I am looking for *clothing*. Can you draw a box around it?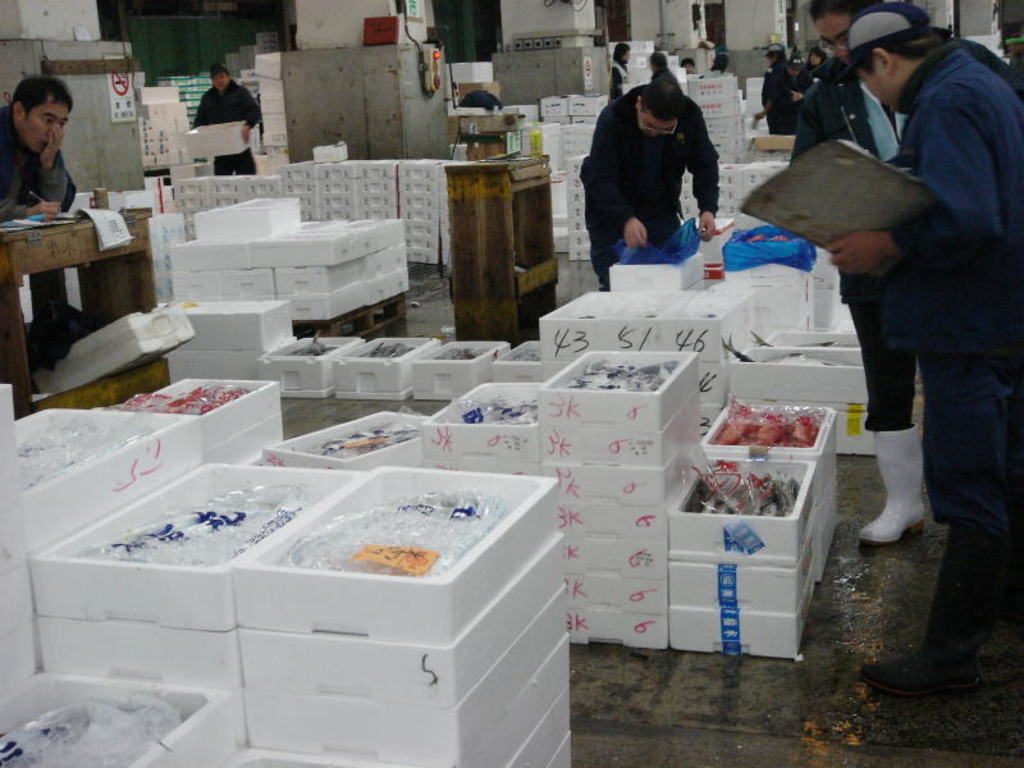
Sure, the bounding box is box=[0, 104, 84, 236].
